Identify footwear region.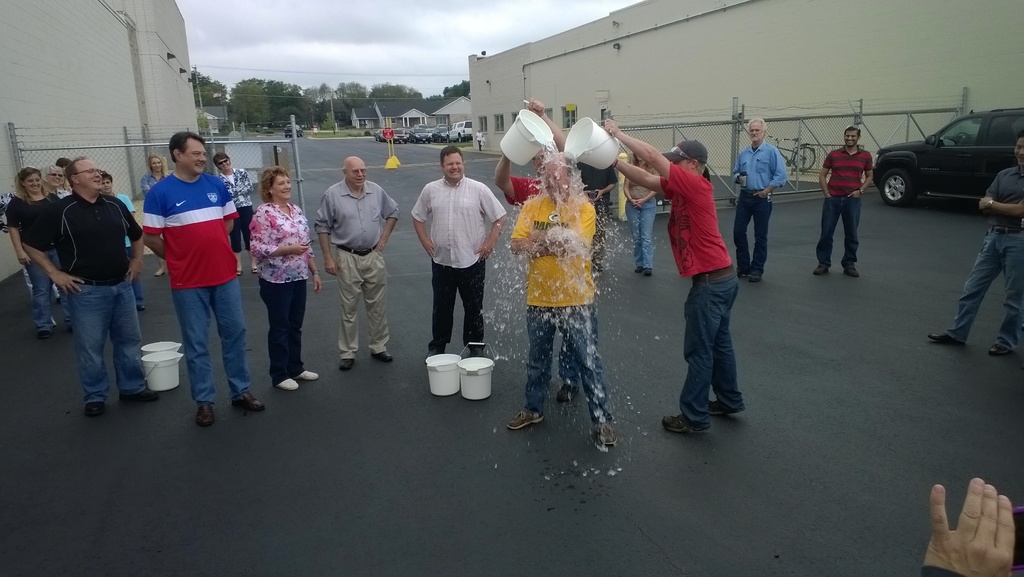
Region: [left=847, top=263, right=859, bottom=278].
